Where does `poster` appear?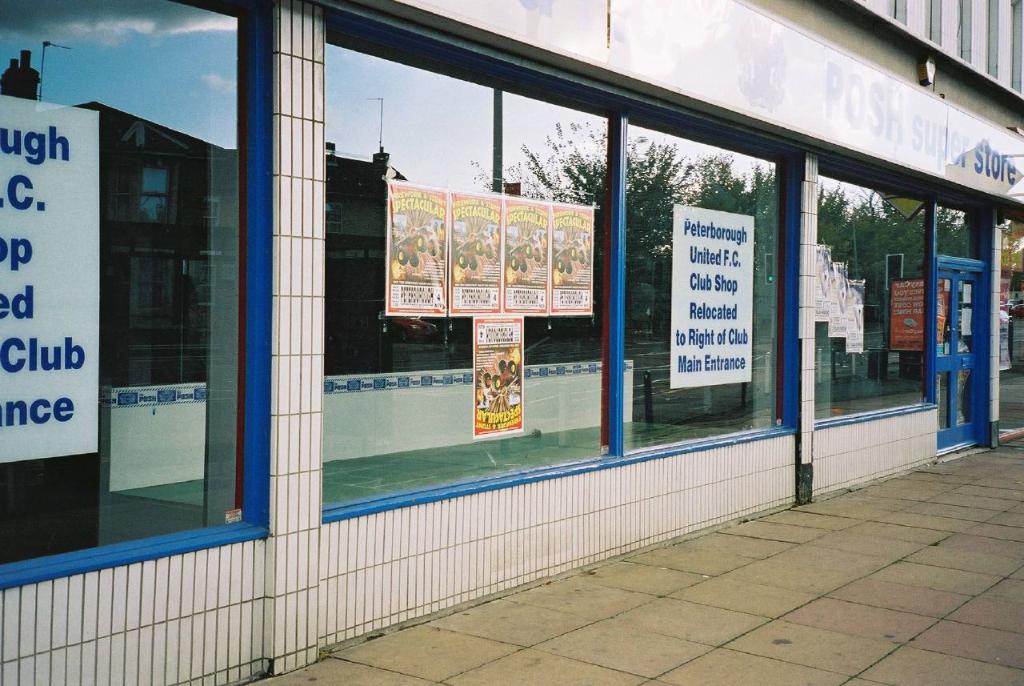
Appears at locate(846, 279, 868, 351).
